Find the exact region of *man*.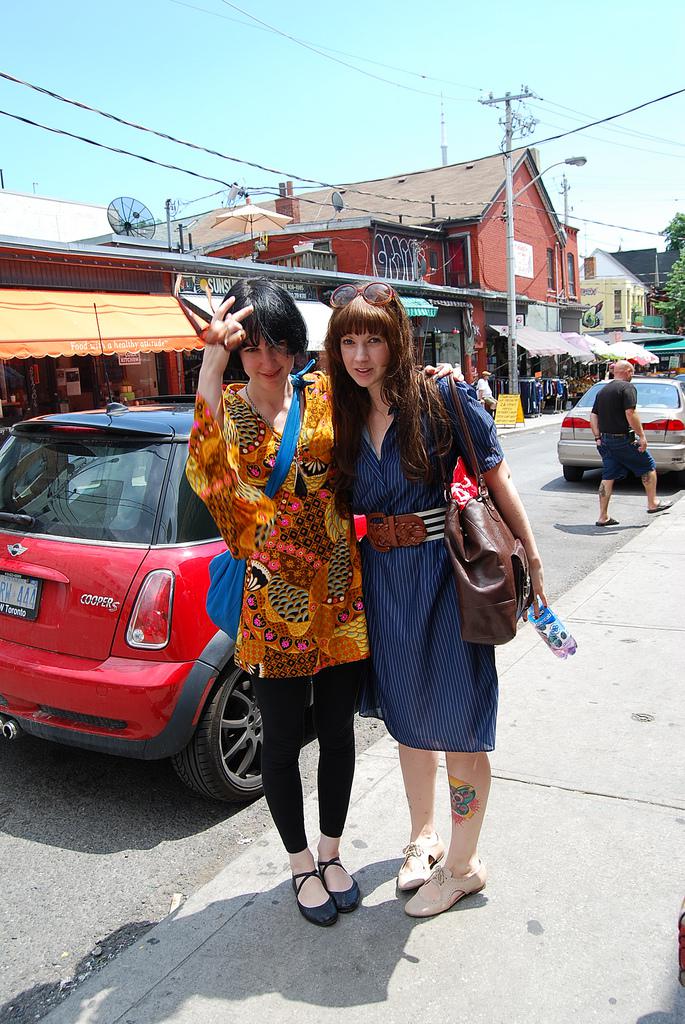
Exact region: <region>591, 358, 668, 529</region>.
